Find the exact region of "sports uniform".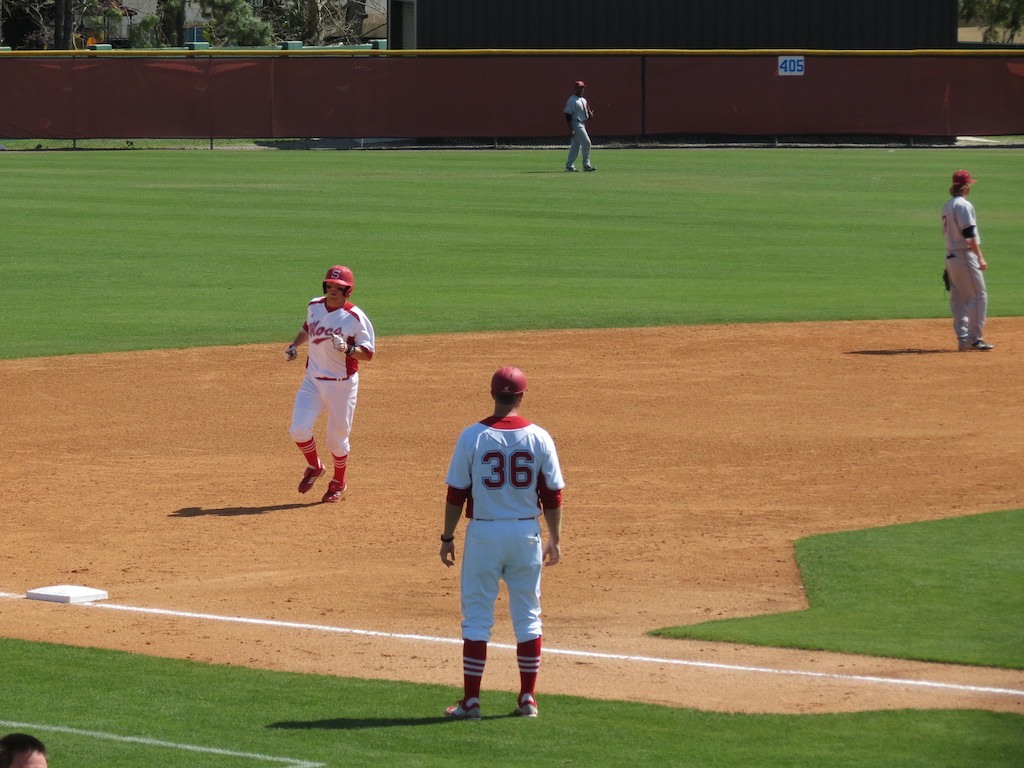
Exact region: box=[947, 196, 996, 353].
